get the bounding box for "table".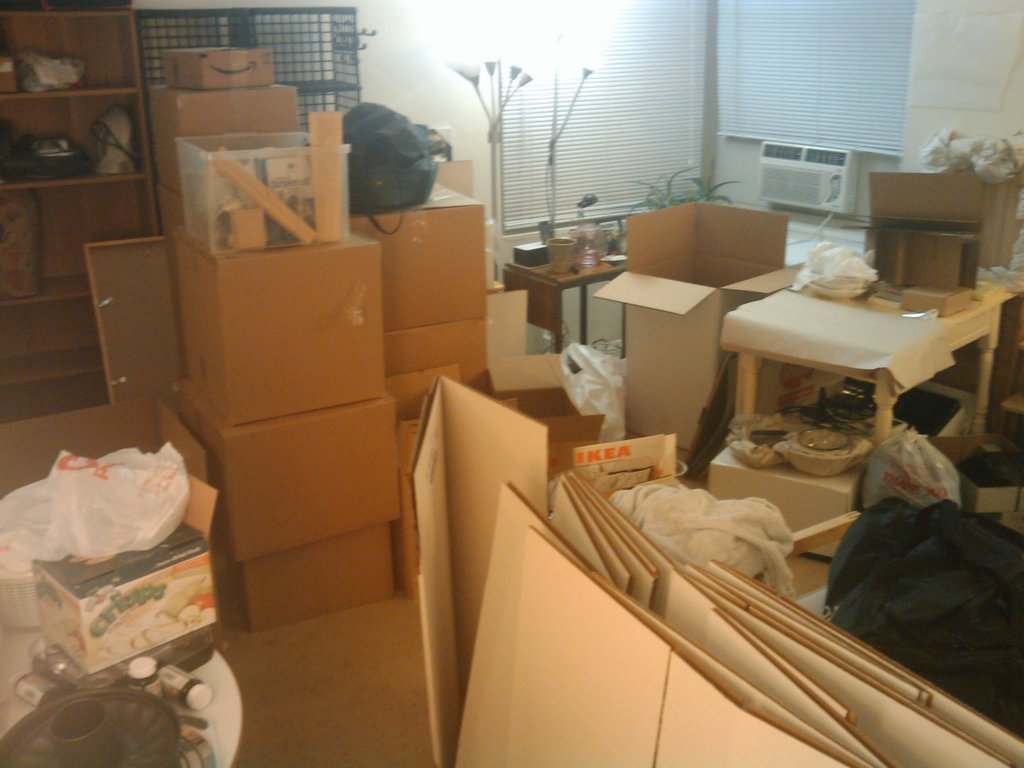
detection(722, 261, 1023, 435).
